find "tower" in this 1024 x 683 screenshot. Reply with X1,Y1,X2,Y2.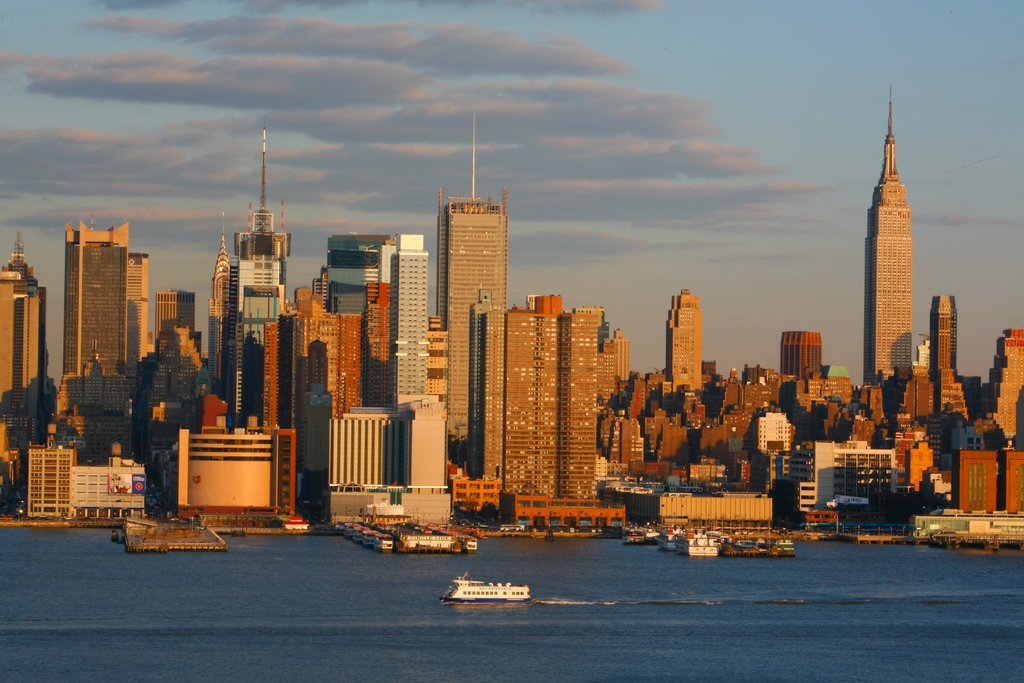
209,222,232,394.
